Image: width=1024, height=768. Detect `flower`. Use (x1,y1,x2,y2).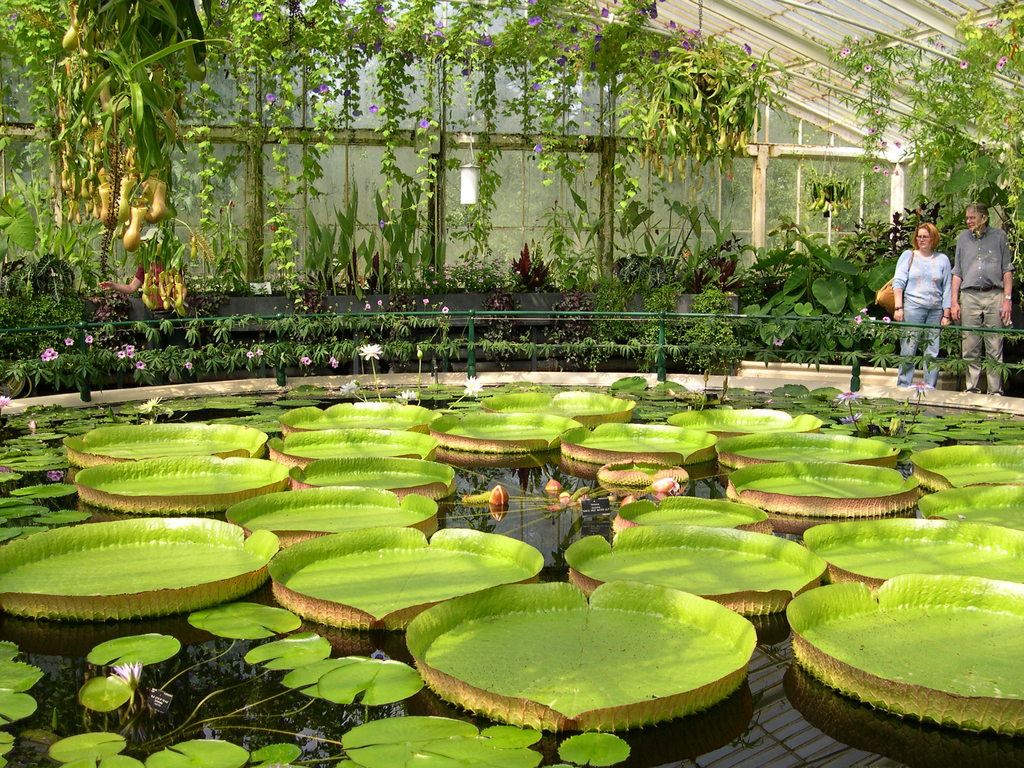
(743,44,750,56).
